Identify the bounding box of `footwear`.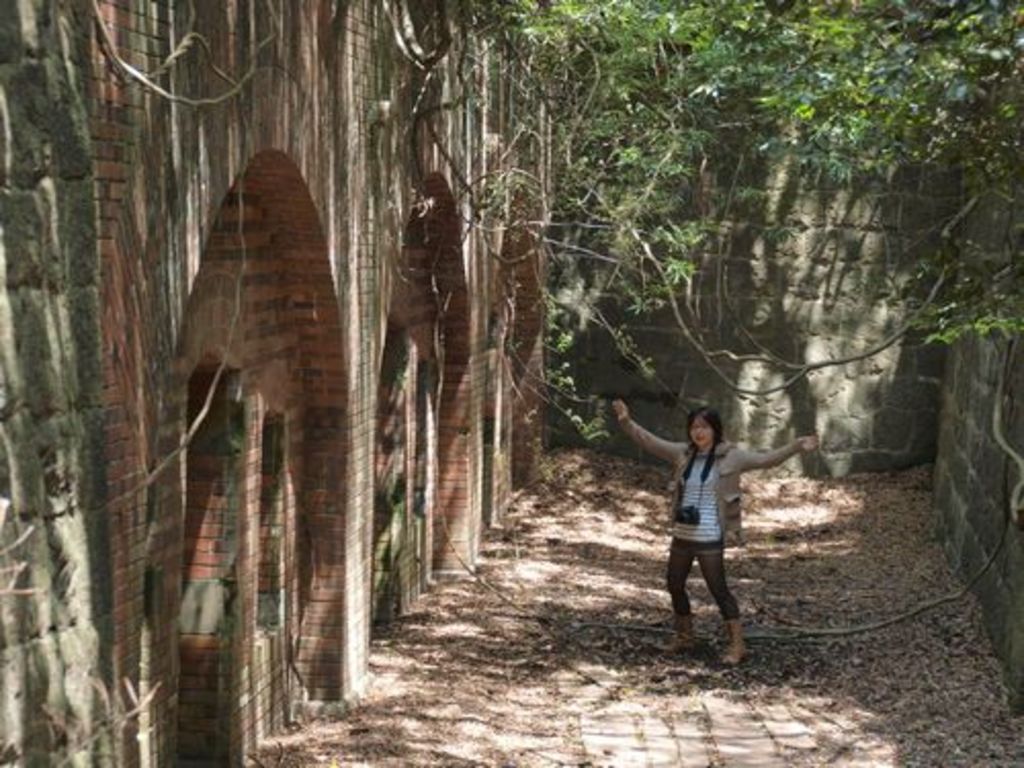
bbox=(657, 616, 702, 659).
